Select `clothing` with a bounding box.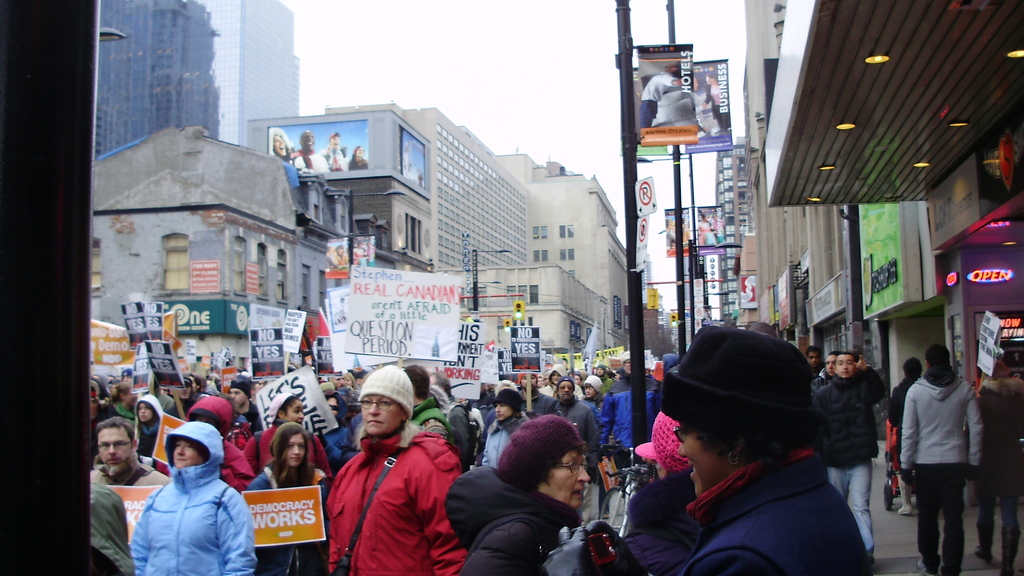
box(641, 68, 678, 131).
